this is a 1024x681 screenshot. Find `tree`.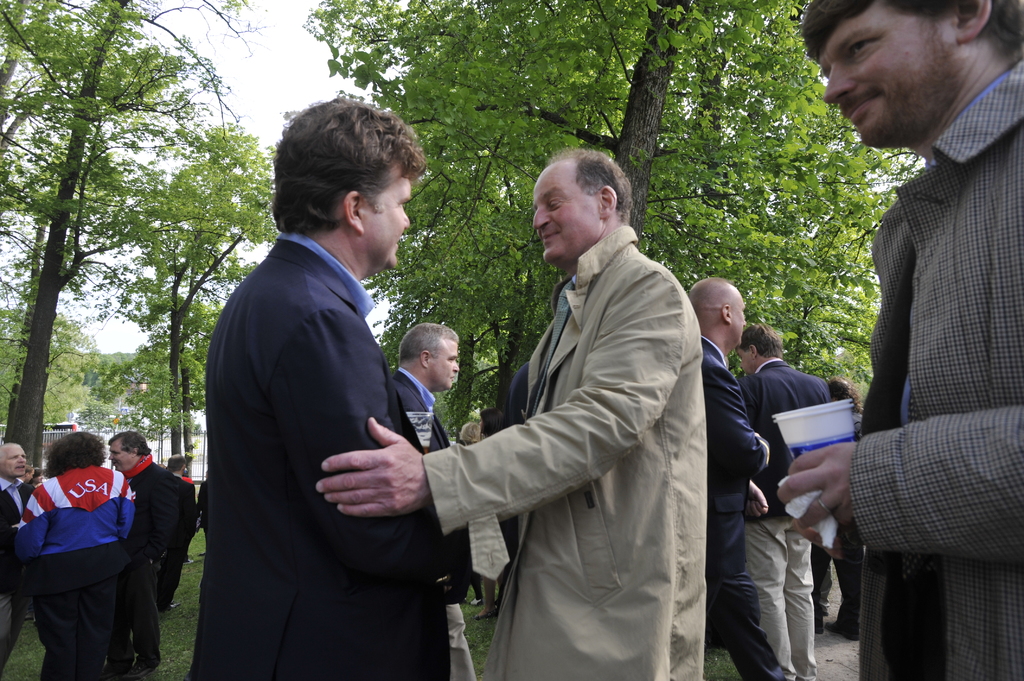
Bounding box: locate(86, 164, 255, 473).
